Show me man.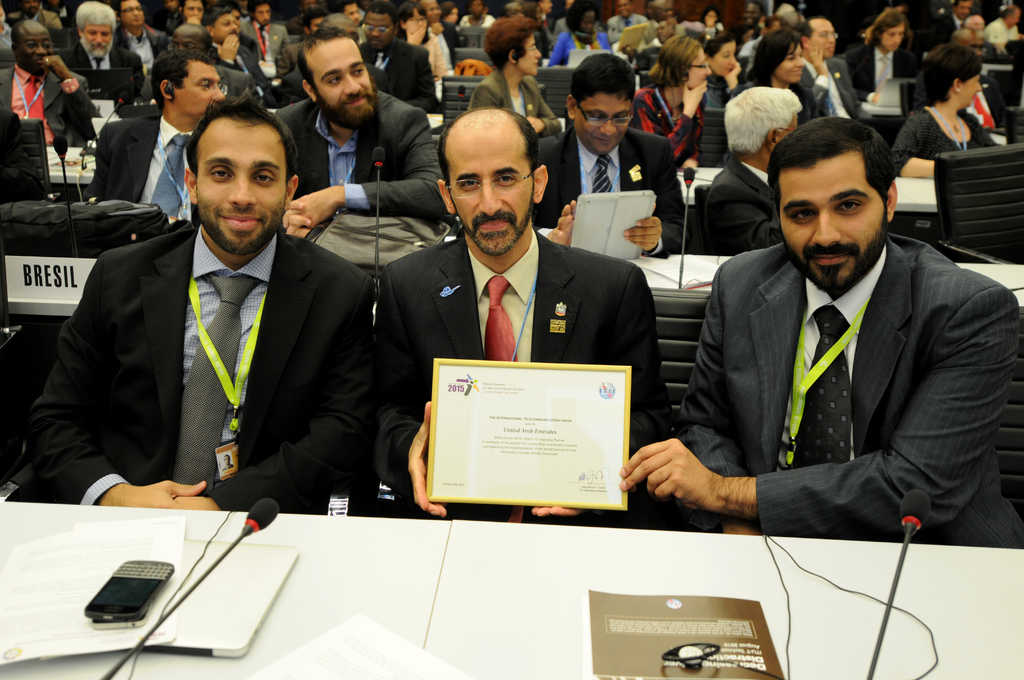
man is here: (606,0,644,44).
